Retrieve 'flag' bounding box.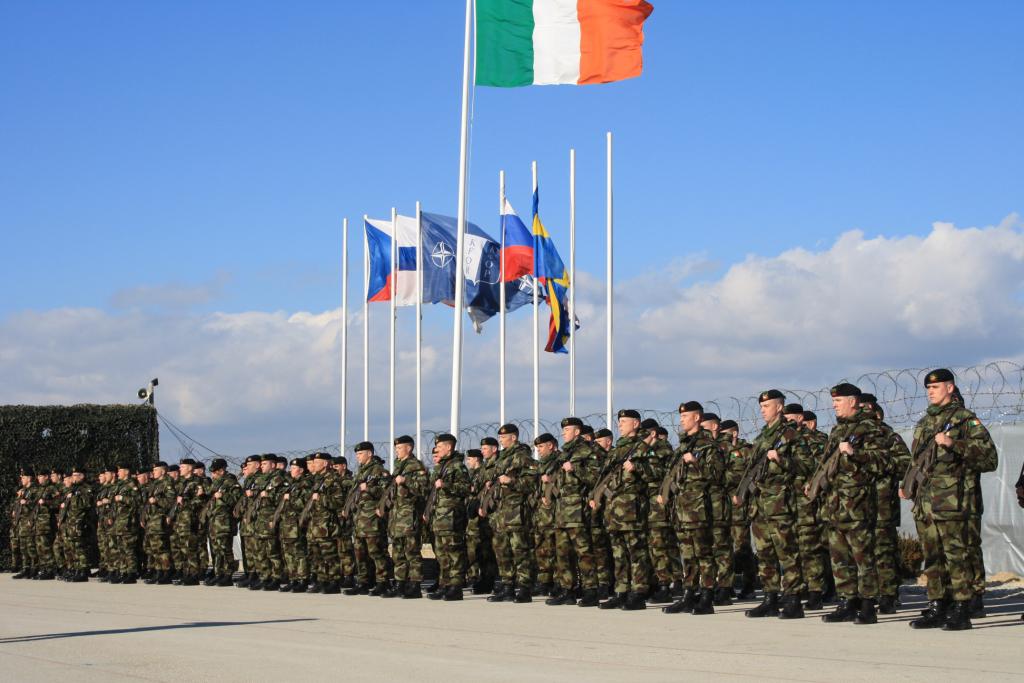
Bounding box: 532:186:576:328.
